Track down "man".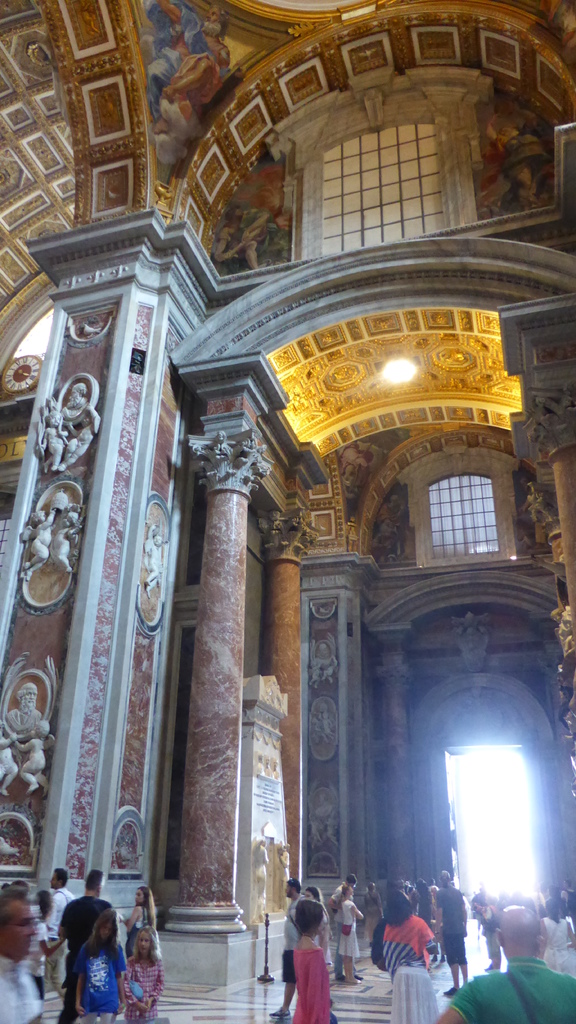
Tracked to {"x1": 0, "y1": 886, "x2": 43, "y2": 1023}.
